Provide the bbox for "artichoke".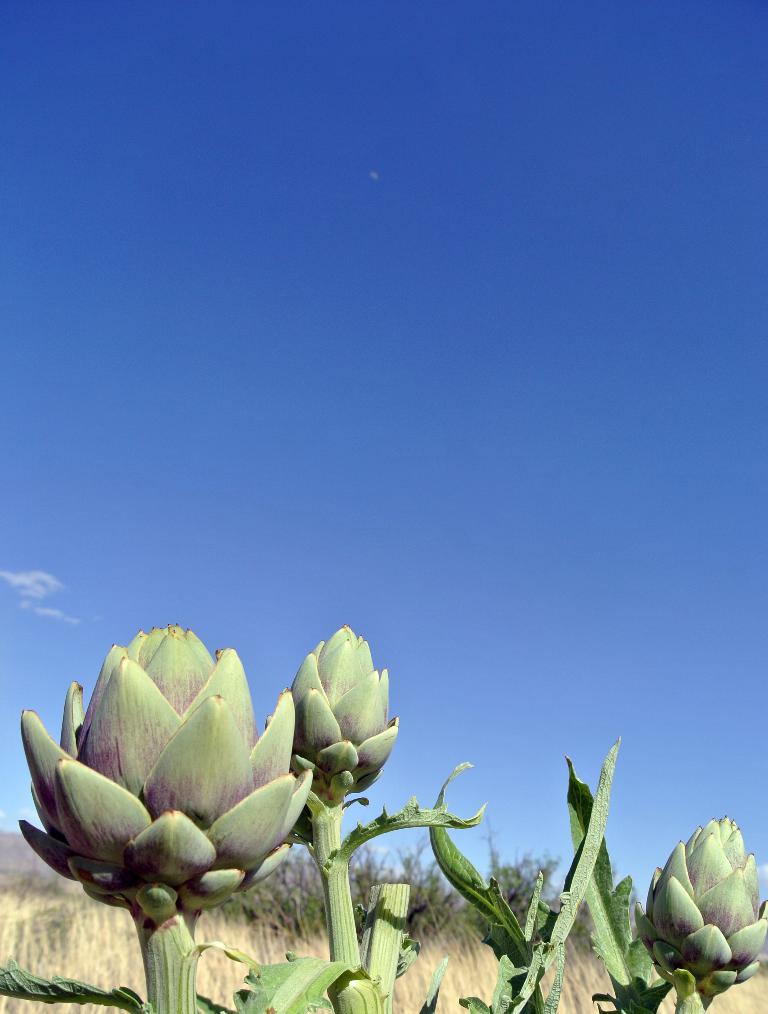
(638,823,767,1012).
